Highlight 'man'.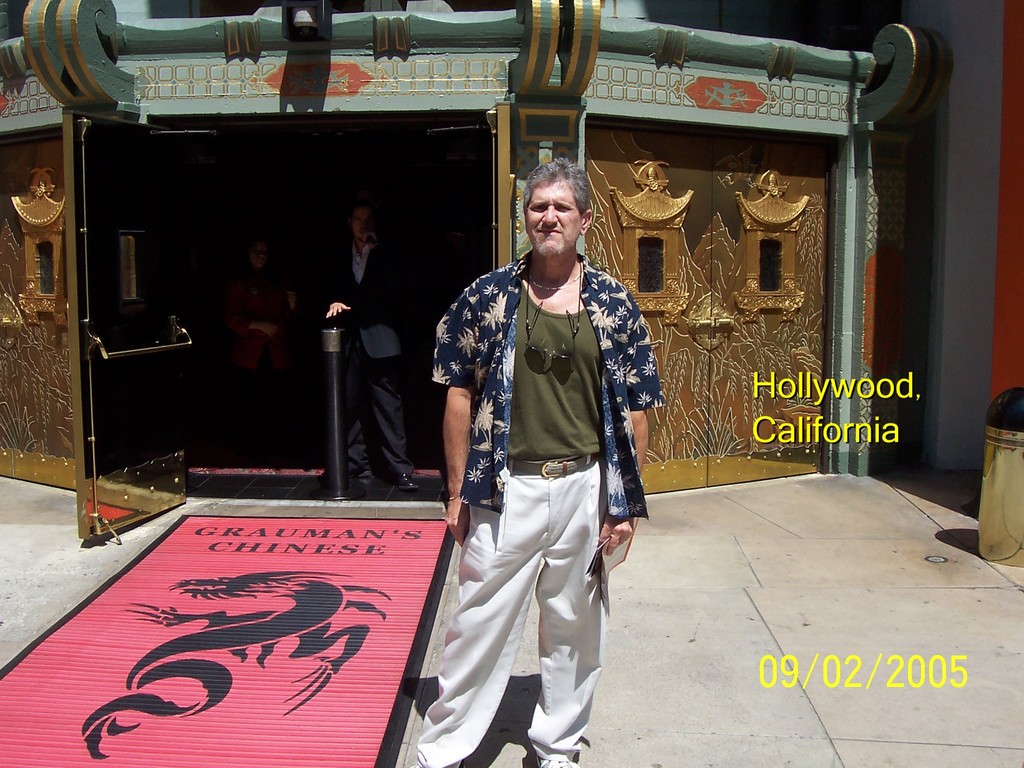
Highlighted region: pyautogui.locateOnScreen(318, 195, 425, 492).
